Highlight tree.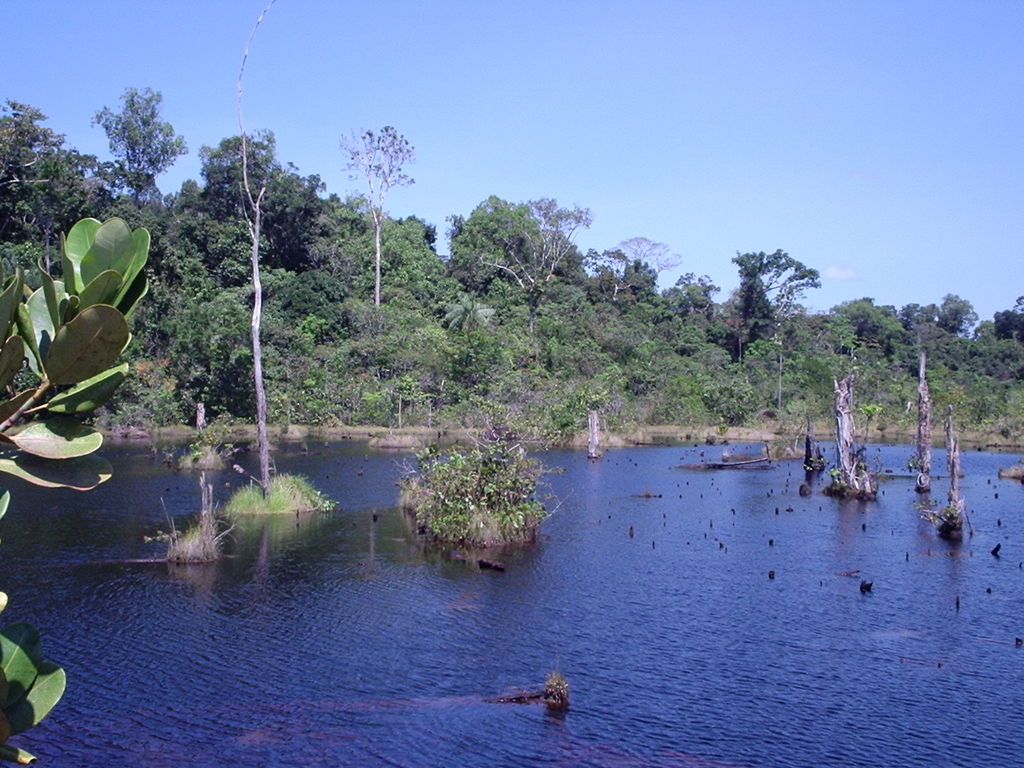
Highlighted region: box(155, 187, 219, 259).
